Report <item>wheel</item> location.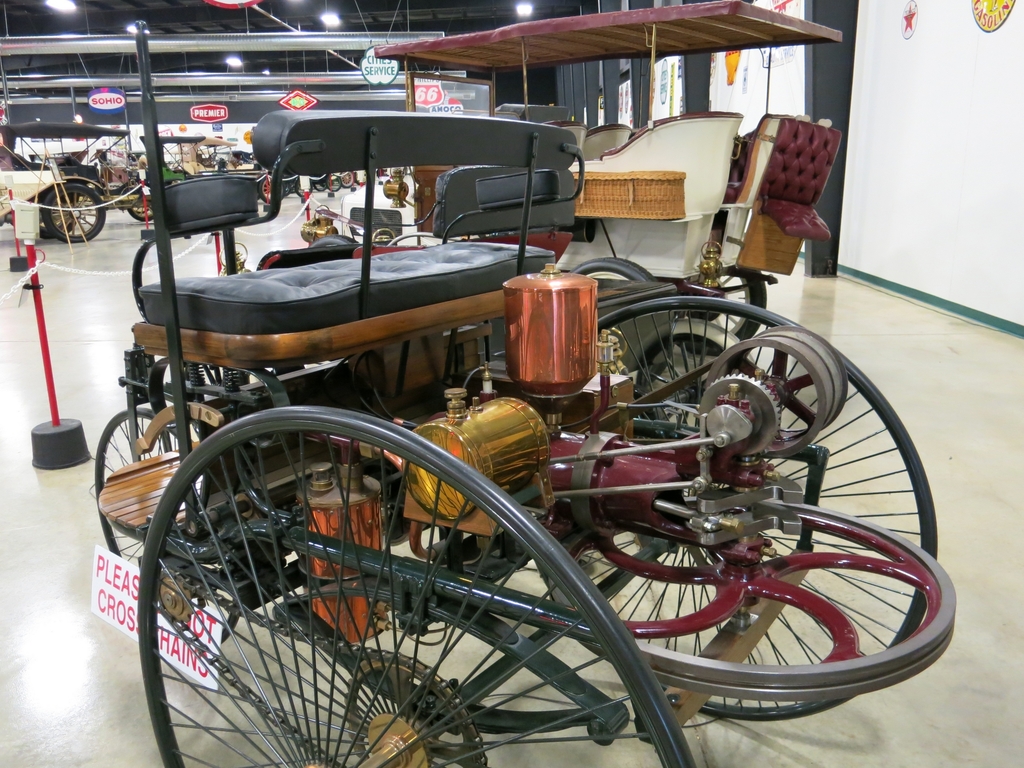
Report: [x1=316, y1=180, x2=326, y2=191].
